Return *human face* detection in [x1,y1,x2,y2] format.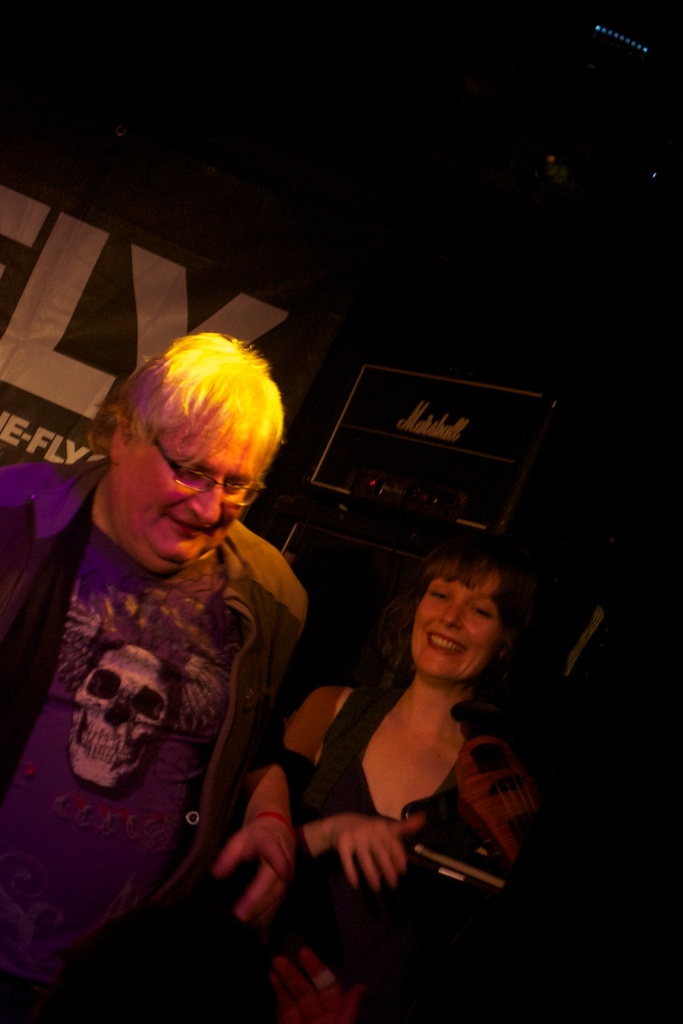
[414,574,495,679].
